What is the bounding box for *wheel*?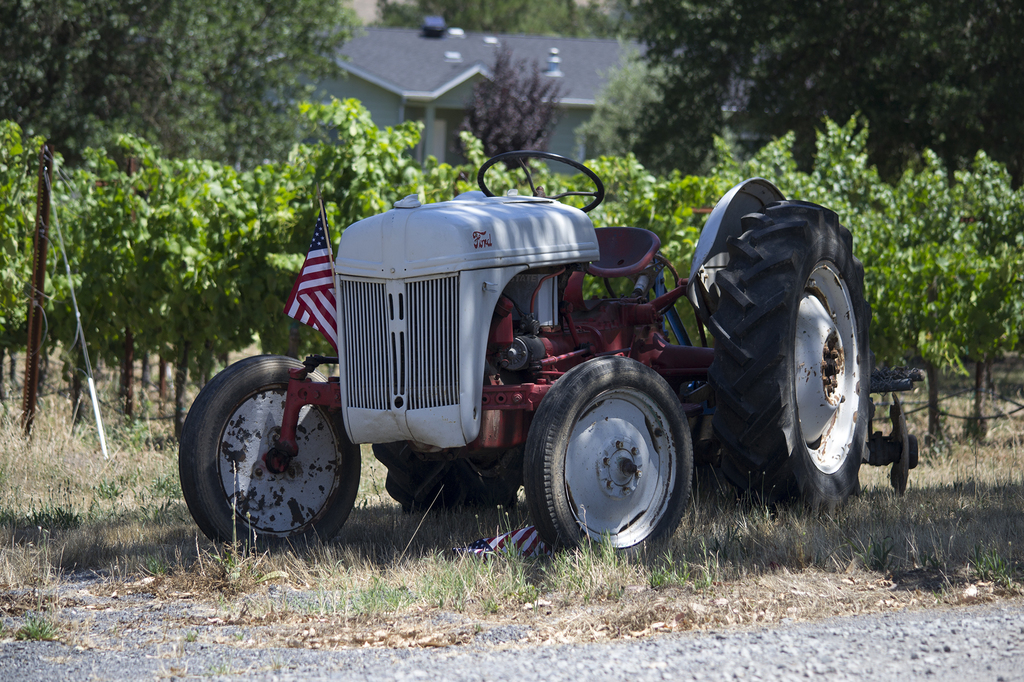
[524, 351, 692, 566].
